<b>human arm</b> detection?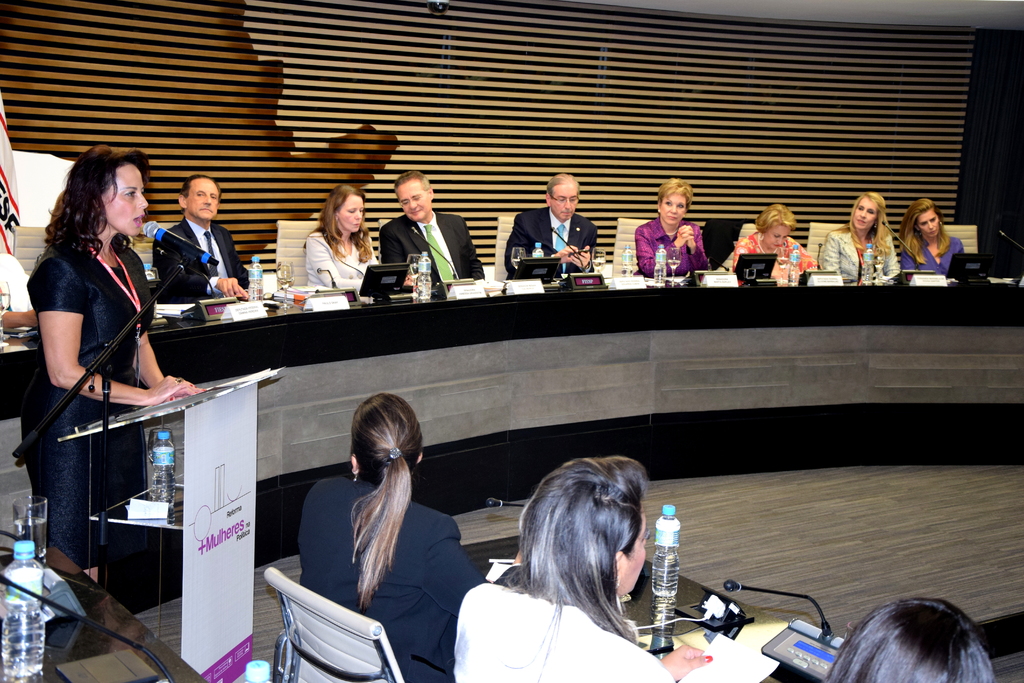
BBox(461, 217, 487, 281)
